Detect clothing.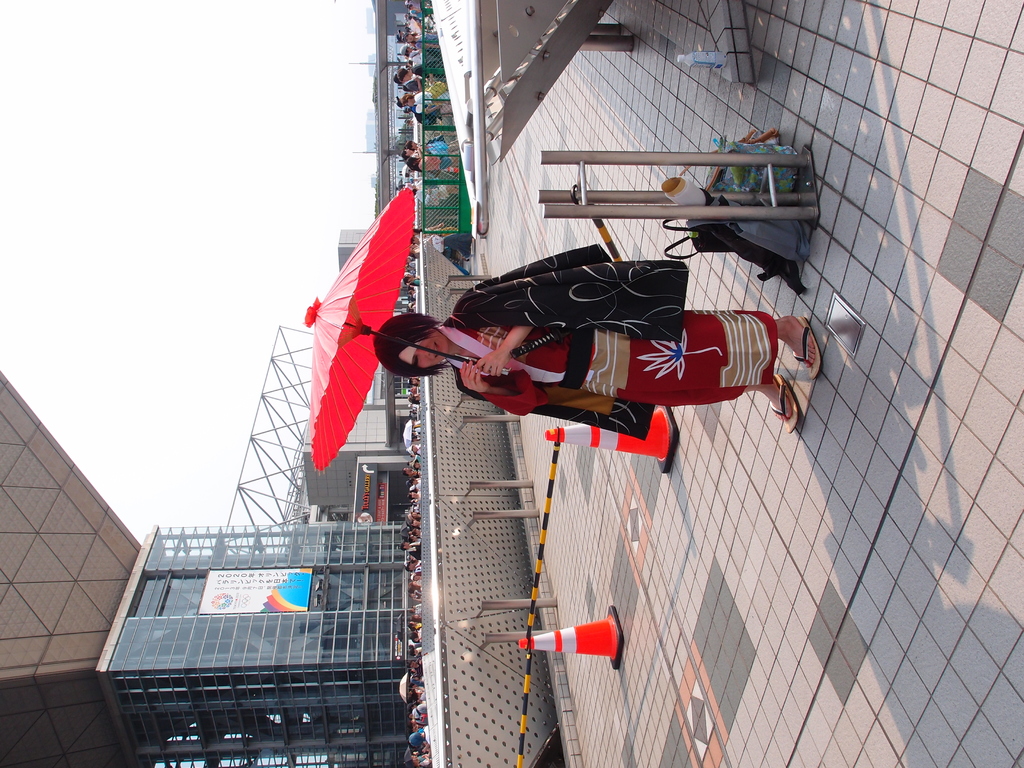
Detected at bbox=[422, 258, 772, 459].
